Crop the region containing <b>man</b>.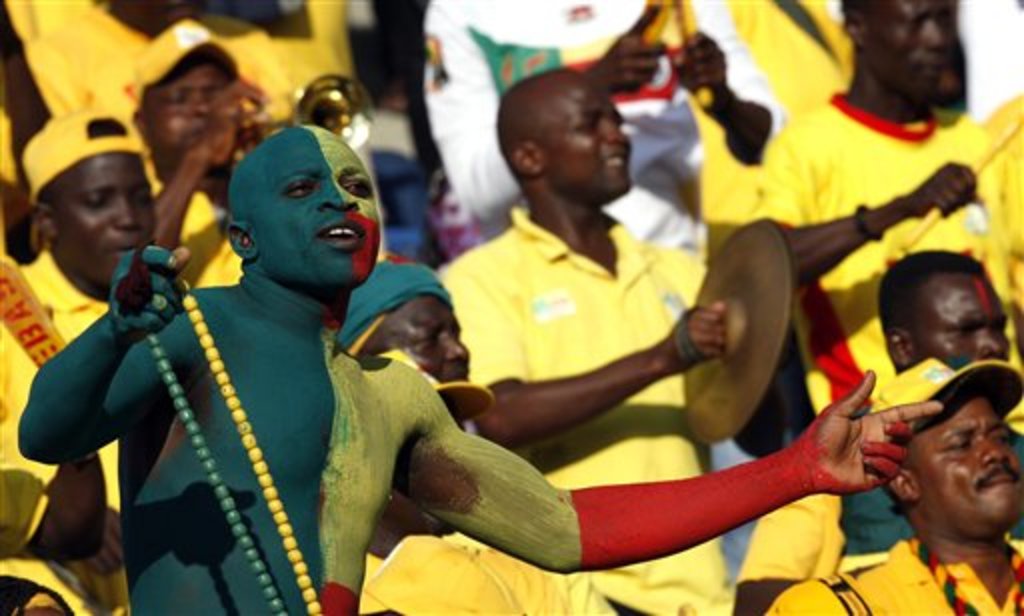
Crop region: [left=752, top=0, right=1022, bottom=430].
